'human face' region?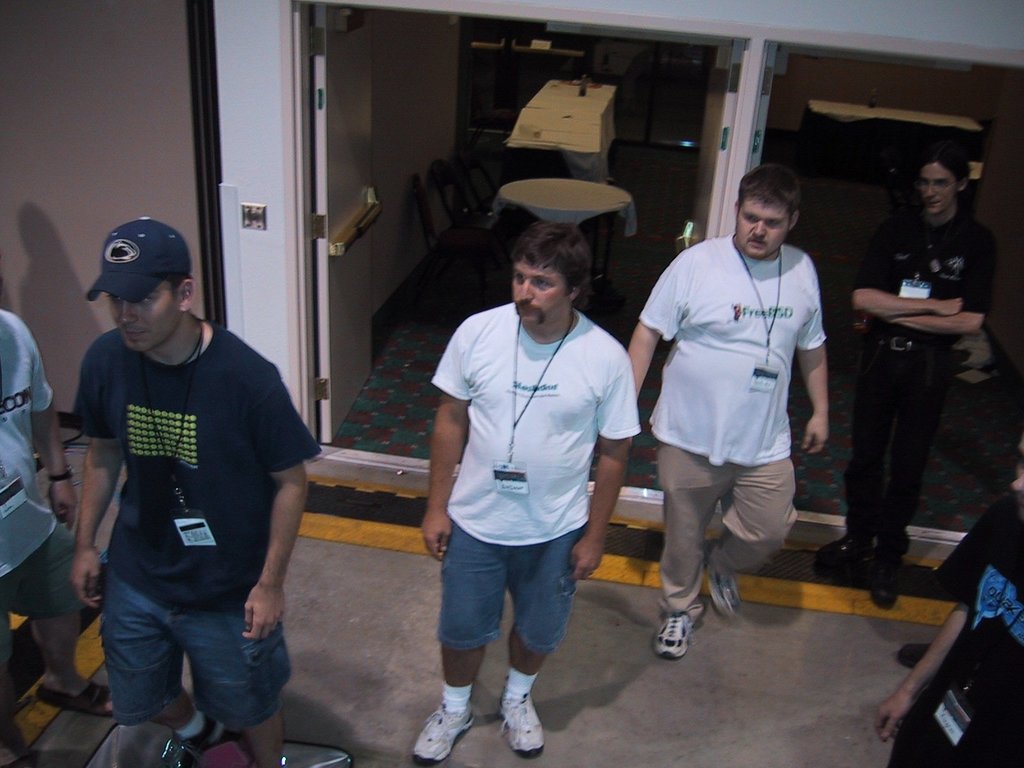
box=[110, 282, 180, 352]
